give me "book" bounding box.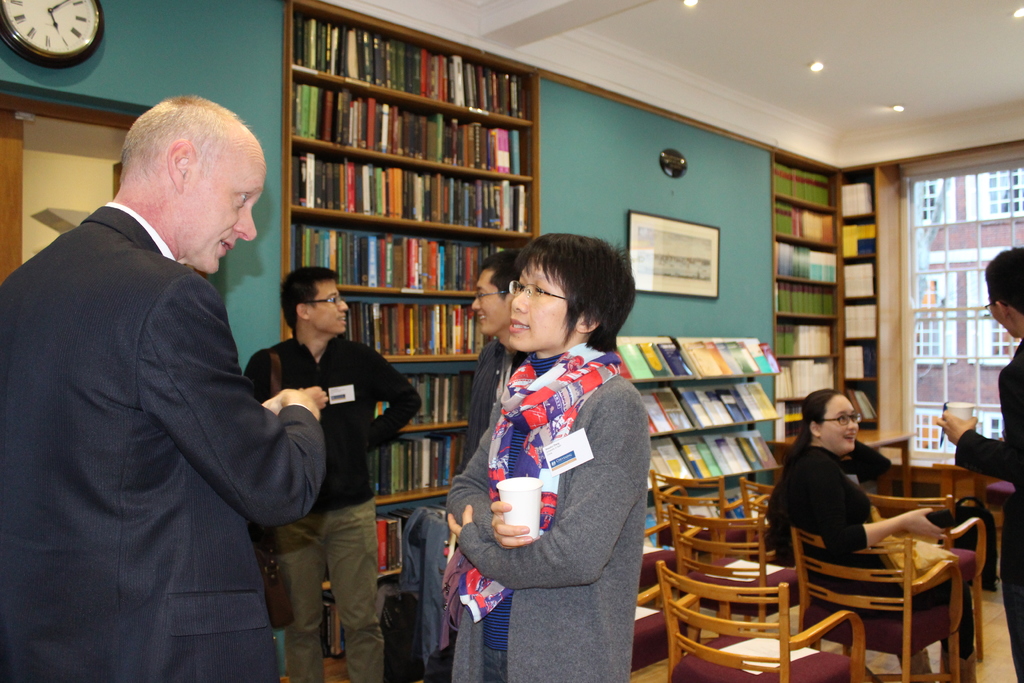
x1=368 y1=234 x2=379 y2=286.
